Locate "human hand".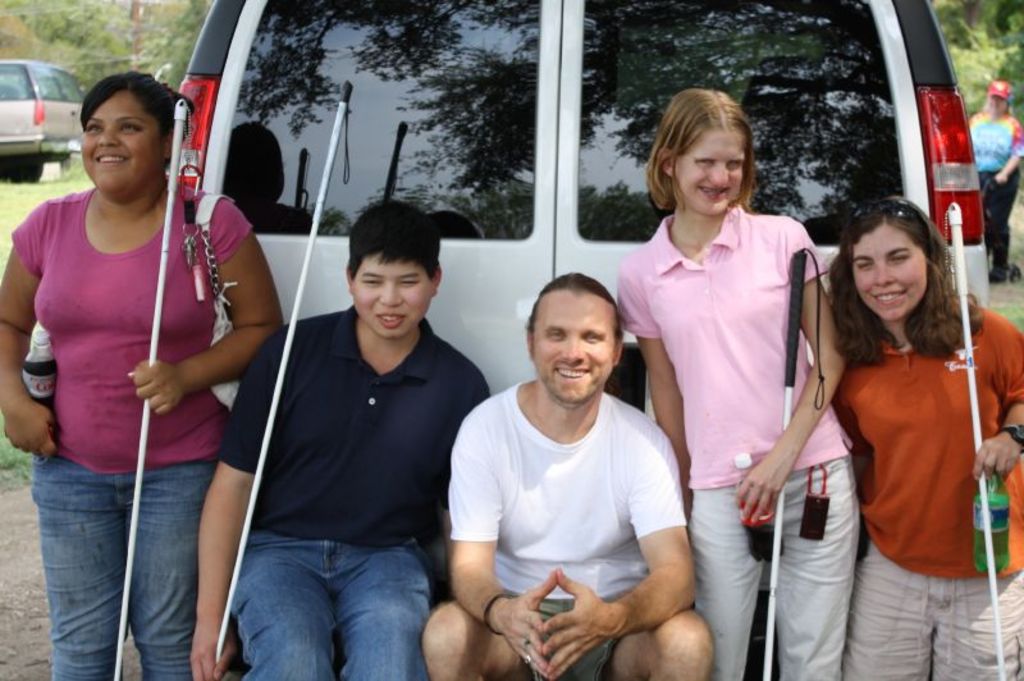
Bounding box: x1=187 y1=614 x2=239 y2=680.
